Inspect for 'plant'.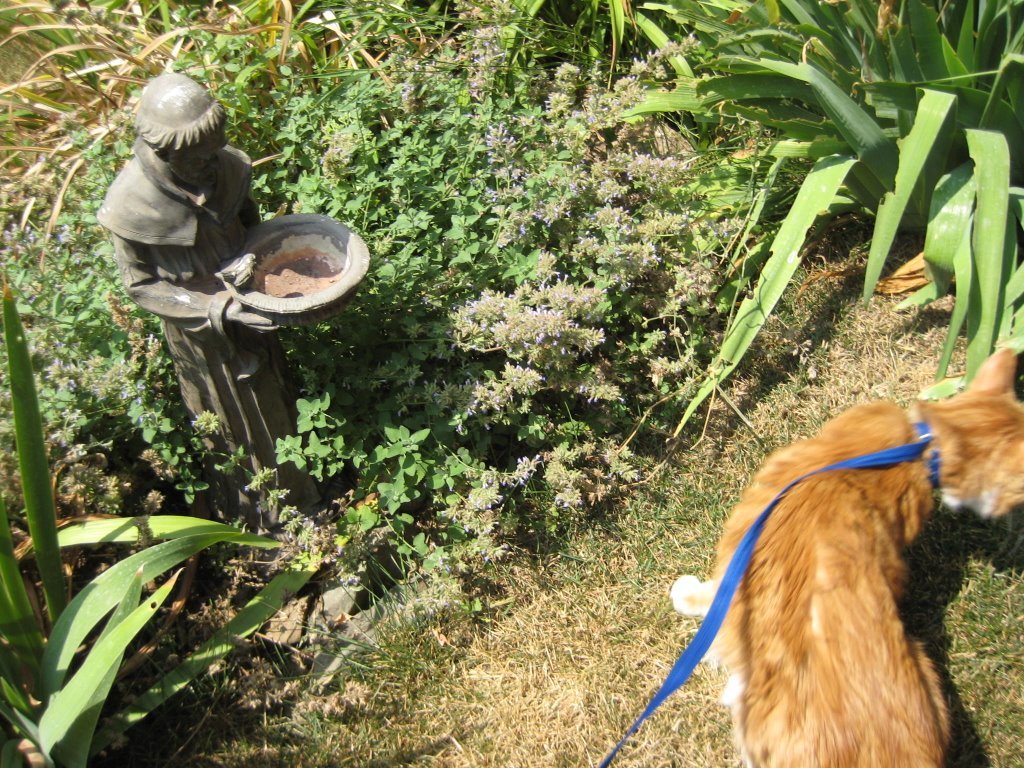
Inspection: box=[516, 0, 1023, 441].
